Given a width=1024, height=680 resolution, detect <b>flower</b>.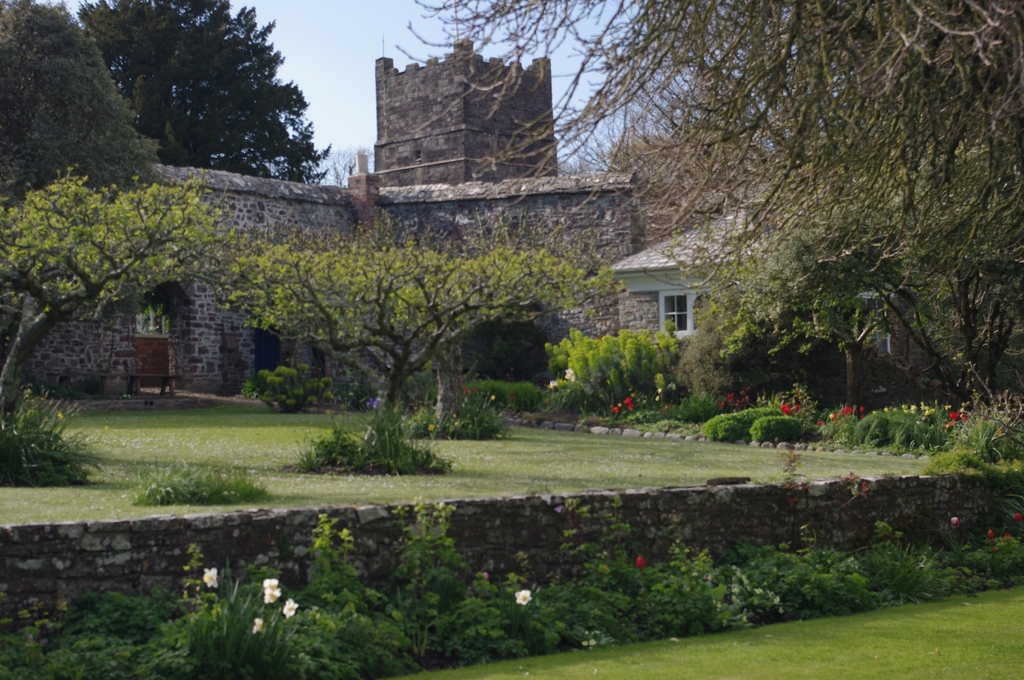
l=199, t=567, r=220, b=590.
